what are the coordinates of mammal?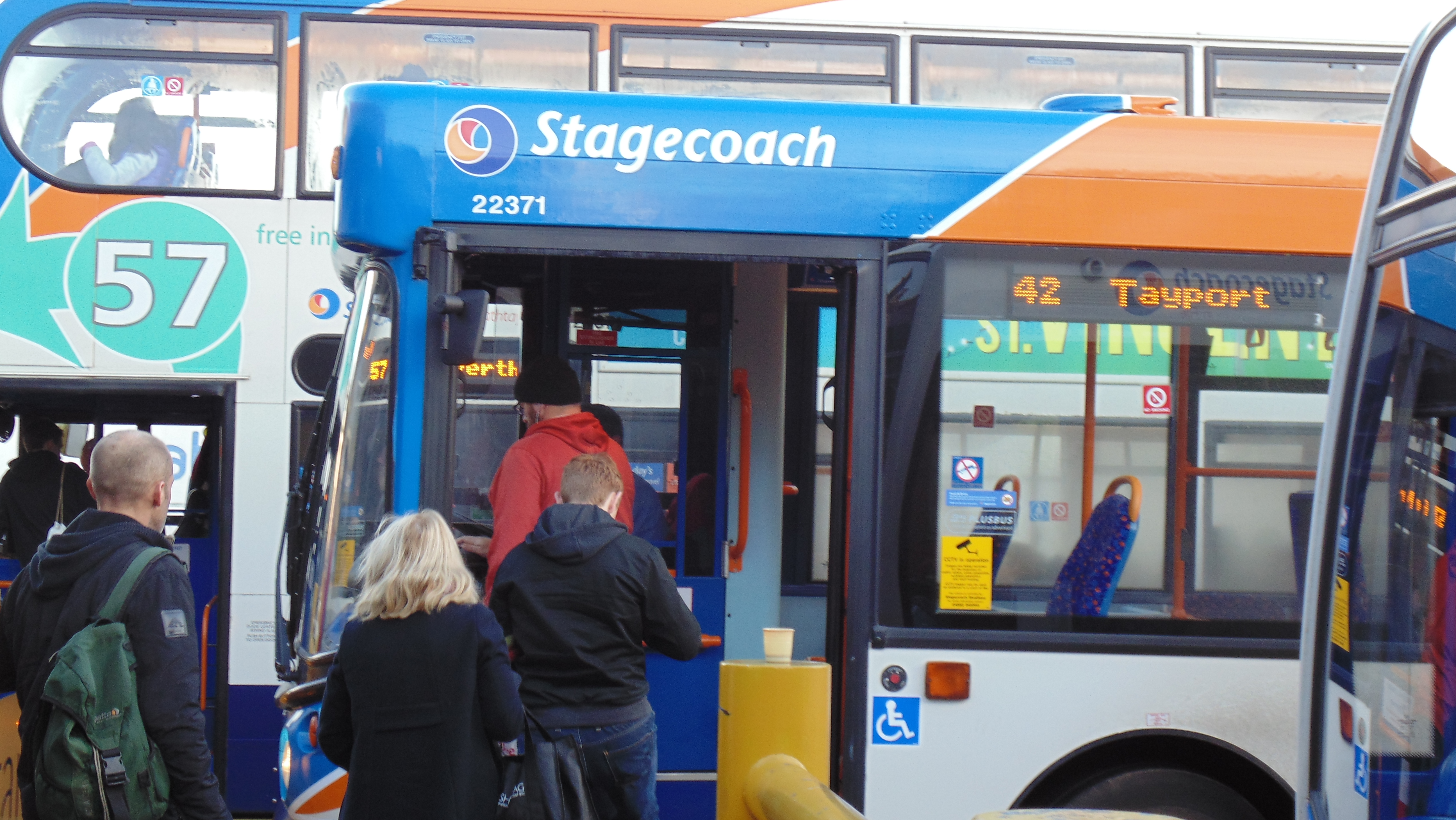
{"left": 162, "top": 112, "right": 189, "bottom": 161}.
